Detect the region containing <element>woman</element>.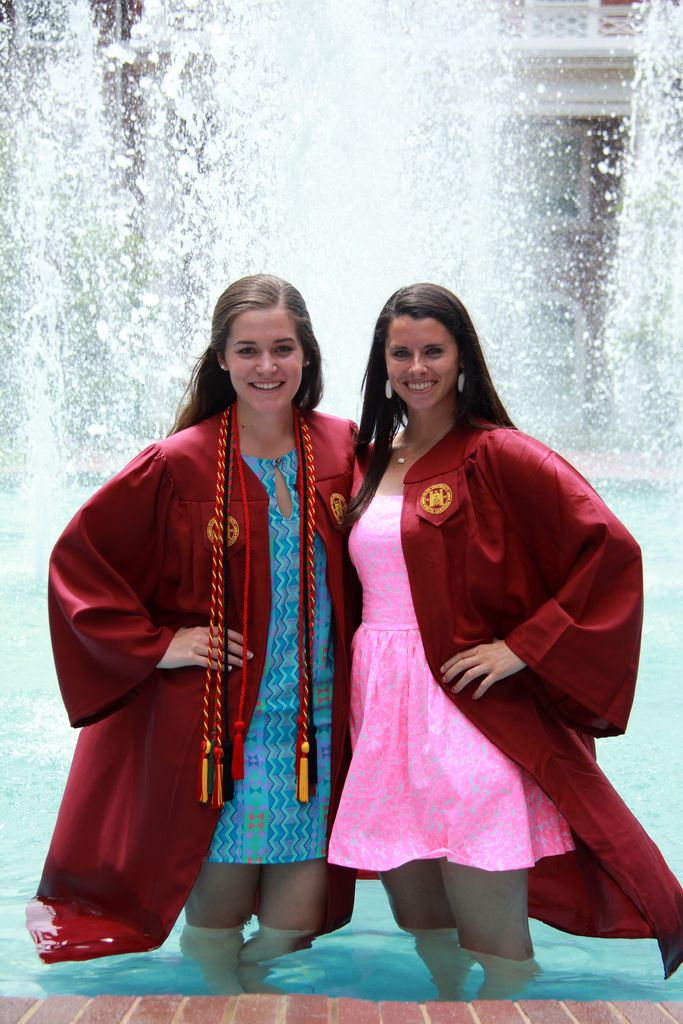
<box>22,271,377,1002</box>.
